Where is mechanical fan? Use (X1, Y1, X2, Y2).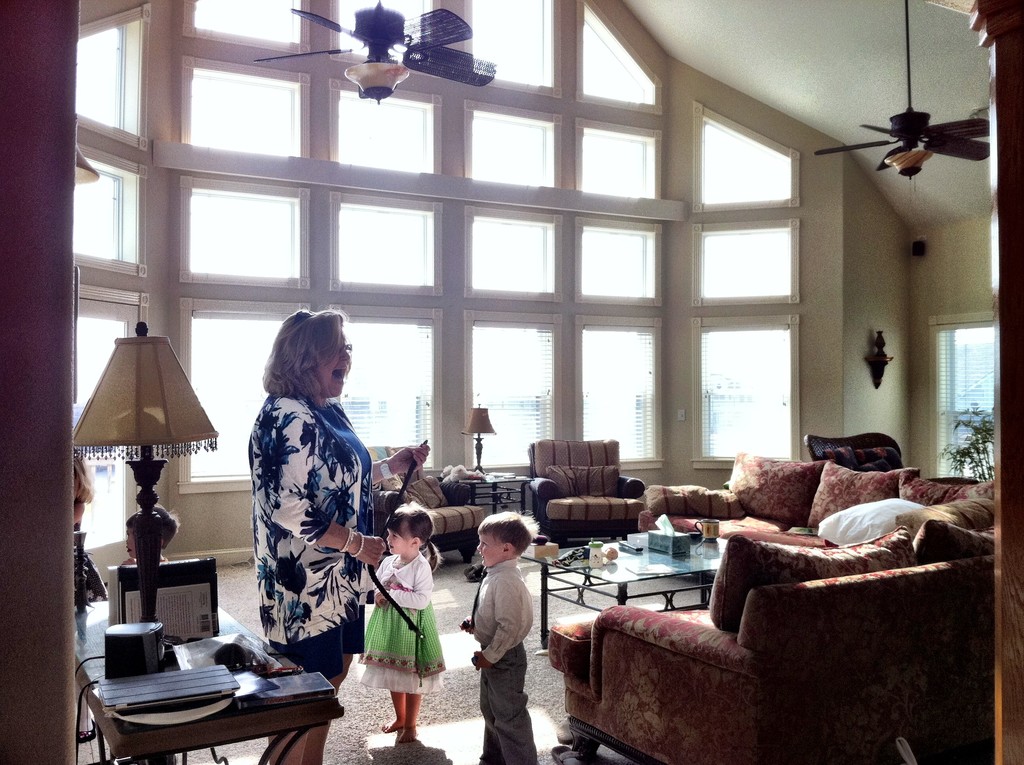
(813, 1, 991, 184).
